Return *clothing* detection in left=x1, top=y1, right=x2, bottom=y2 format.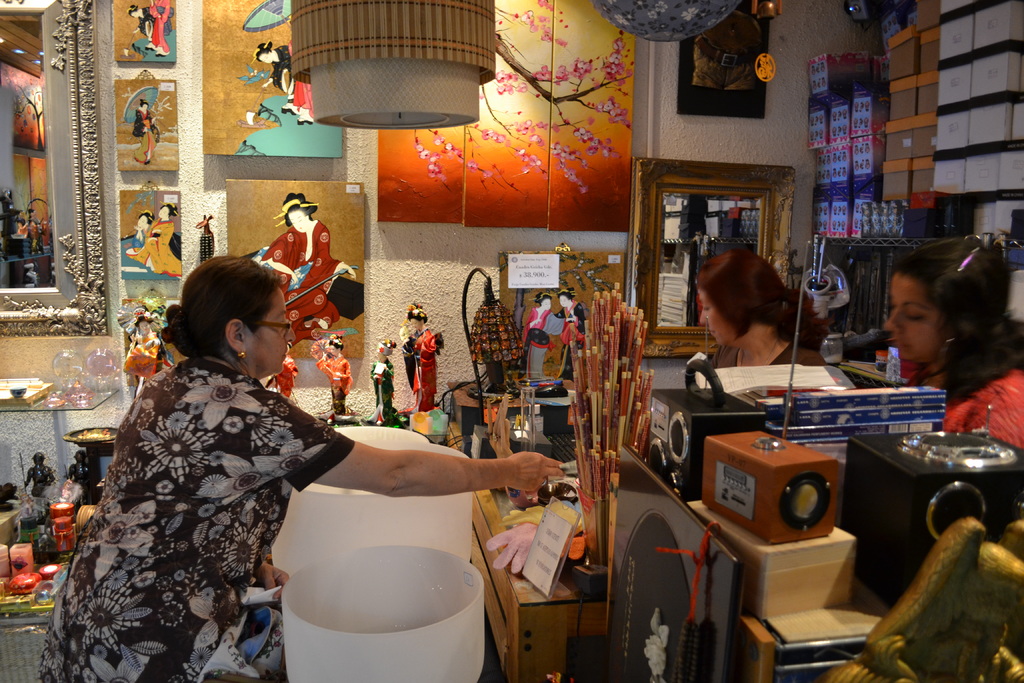
left=317, top=352, right=356, bottom=416.
